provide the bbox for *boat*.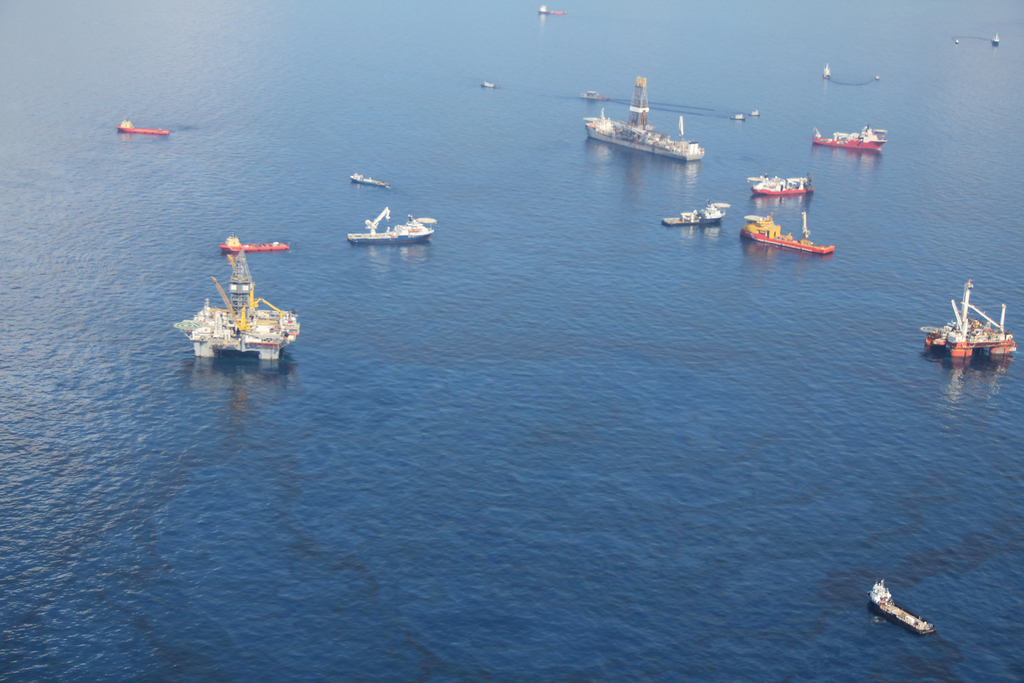
753, 174, 815, 193.
